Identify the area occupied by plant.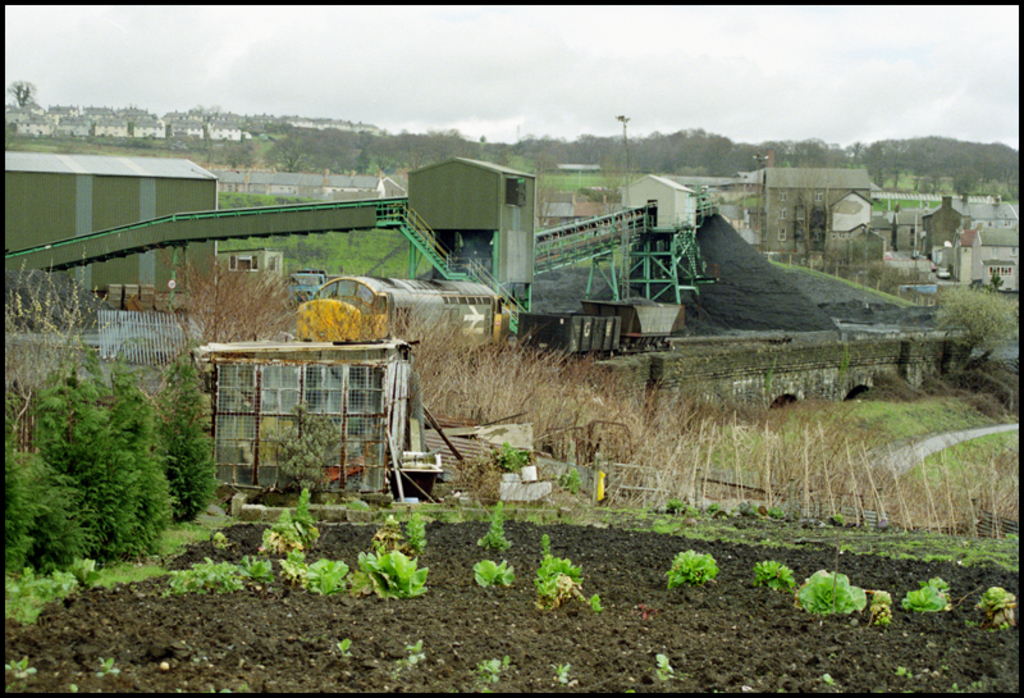
Area: Rect(902, 572, 951, 616).
